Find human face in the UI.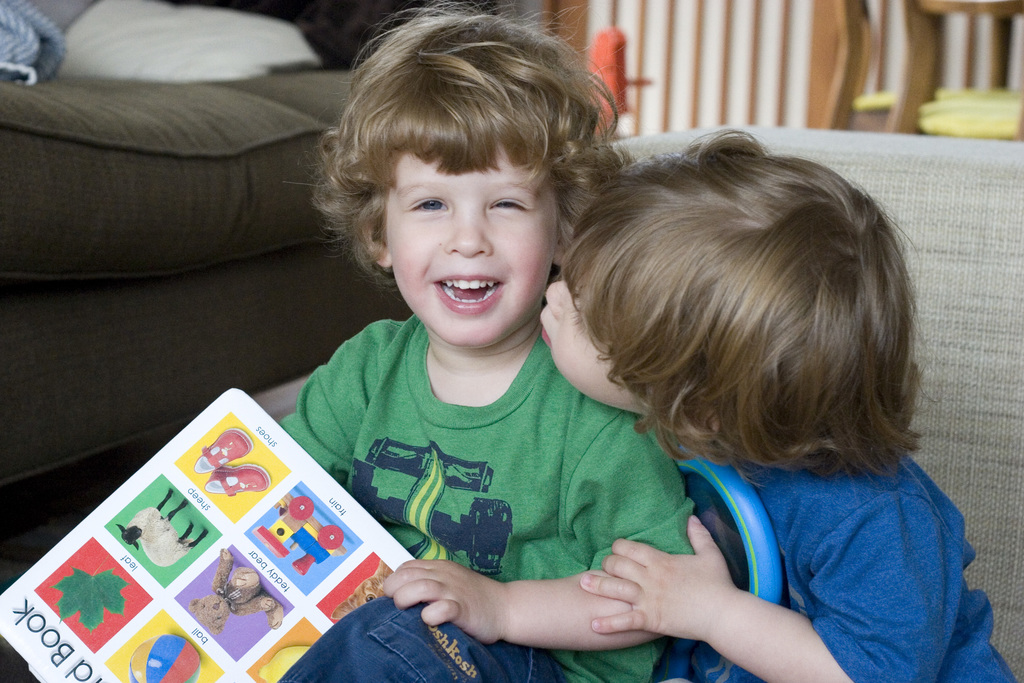
UI element at 389,139,555,344.
